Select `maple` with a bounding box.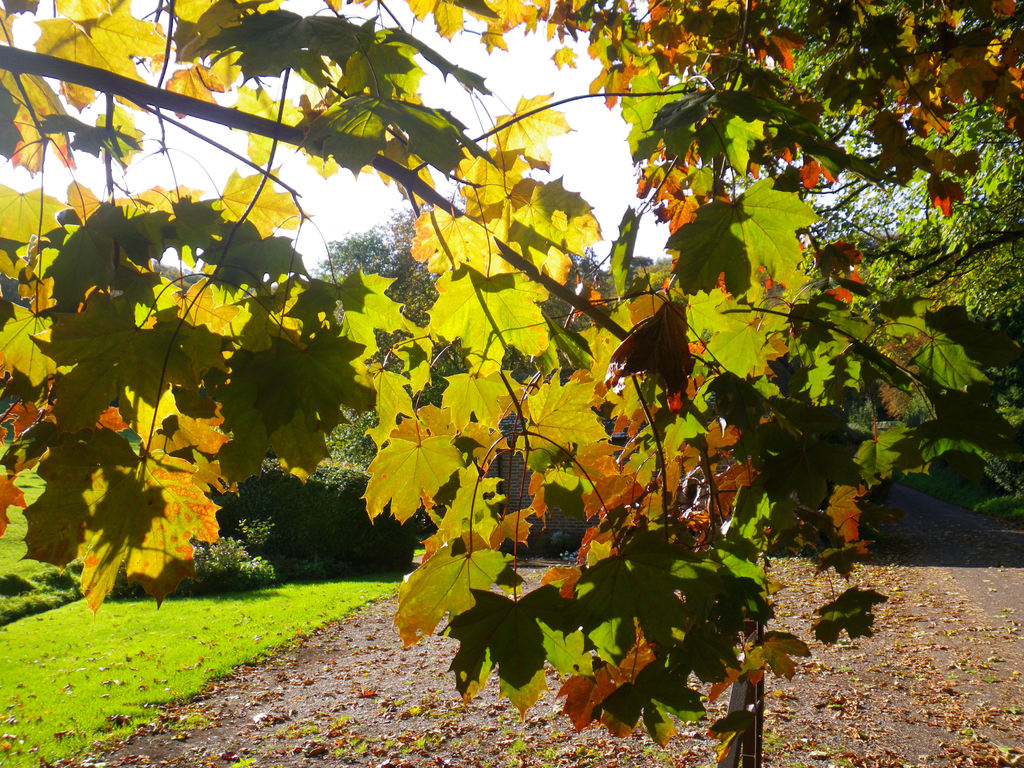
<bbox>310, 194, 573, 565</bbox>.
